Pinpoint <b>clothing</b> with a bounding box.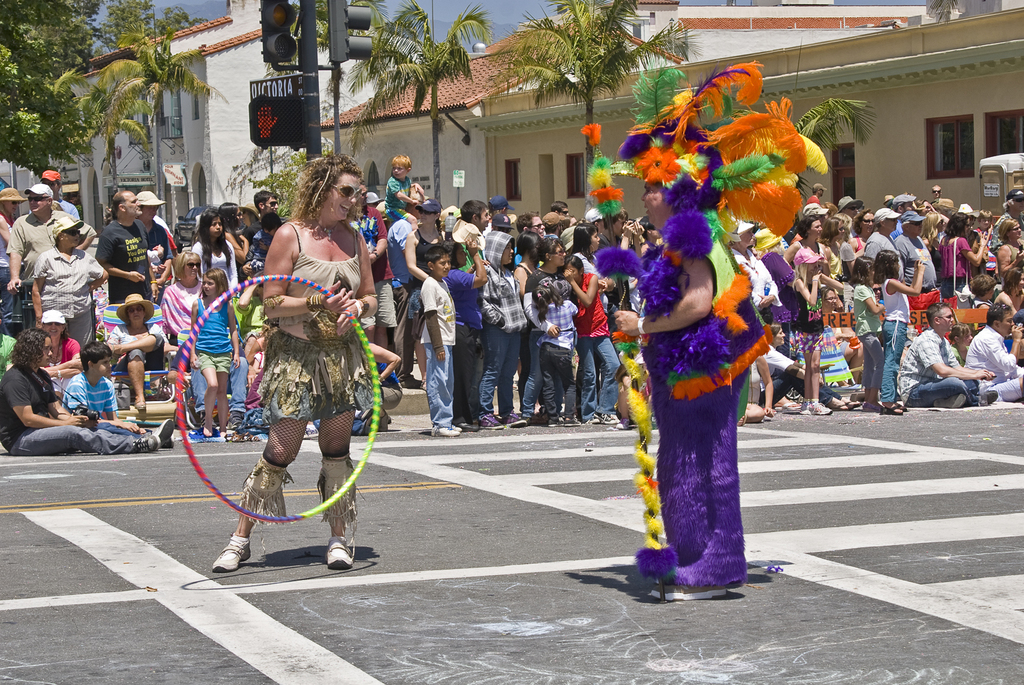
bbox=[0, 362, 158, 459].
